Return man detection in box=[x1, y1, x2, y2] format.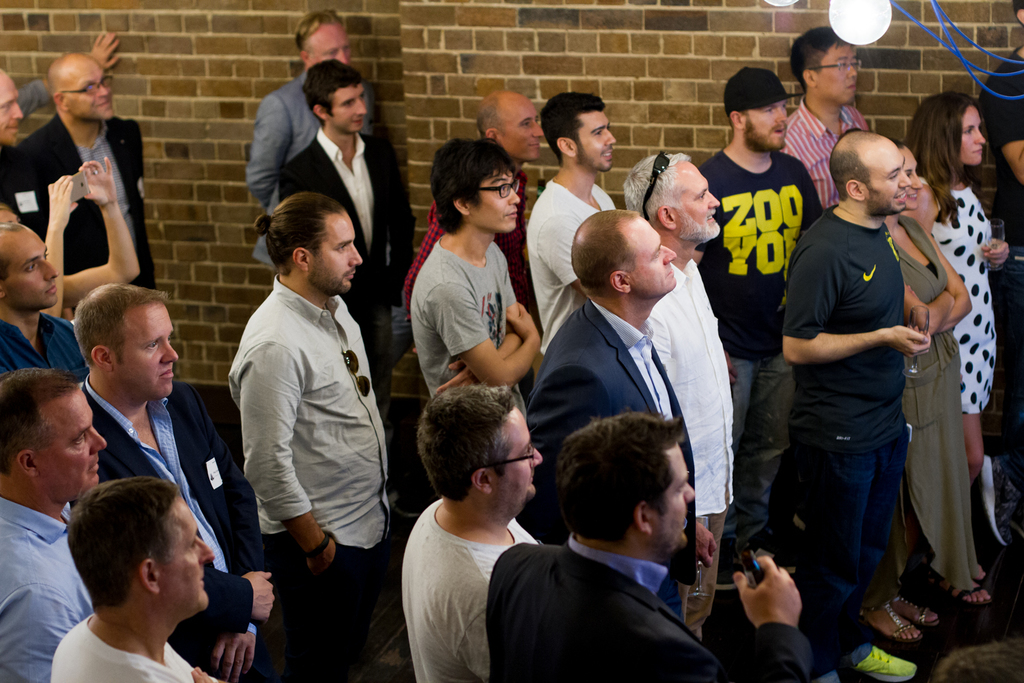
box=[208, 156, 393, 664].
